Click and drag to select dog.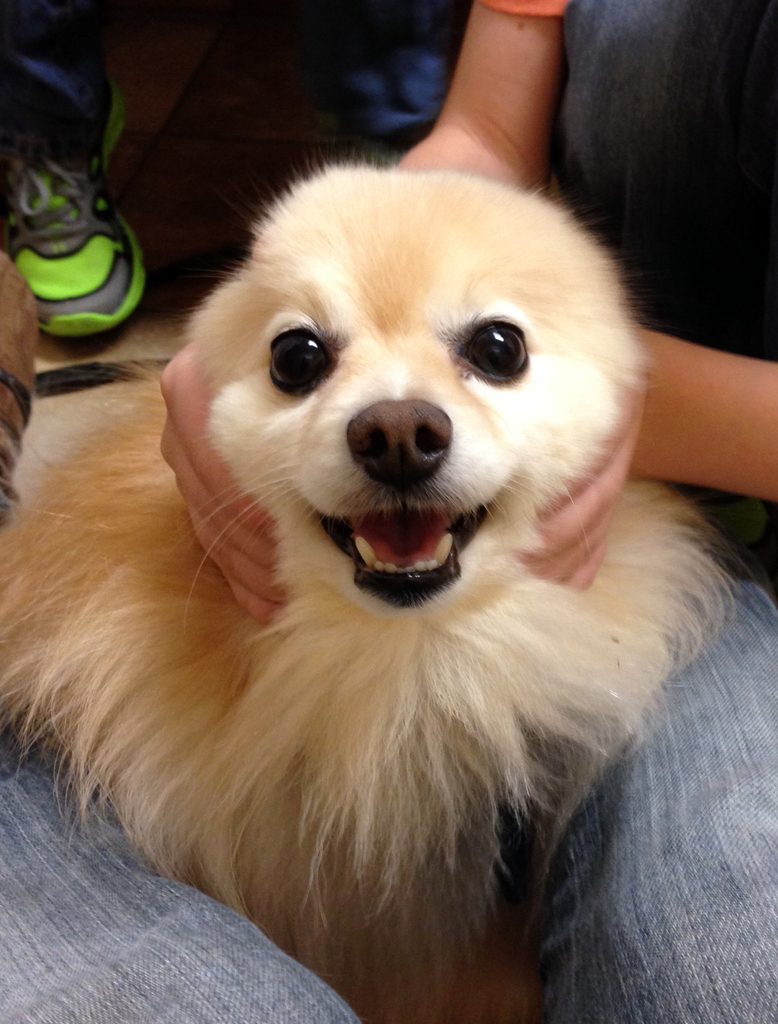
Selection: bbox(2, 153, 756, 1023).
